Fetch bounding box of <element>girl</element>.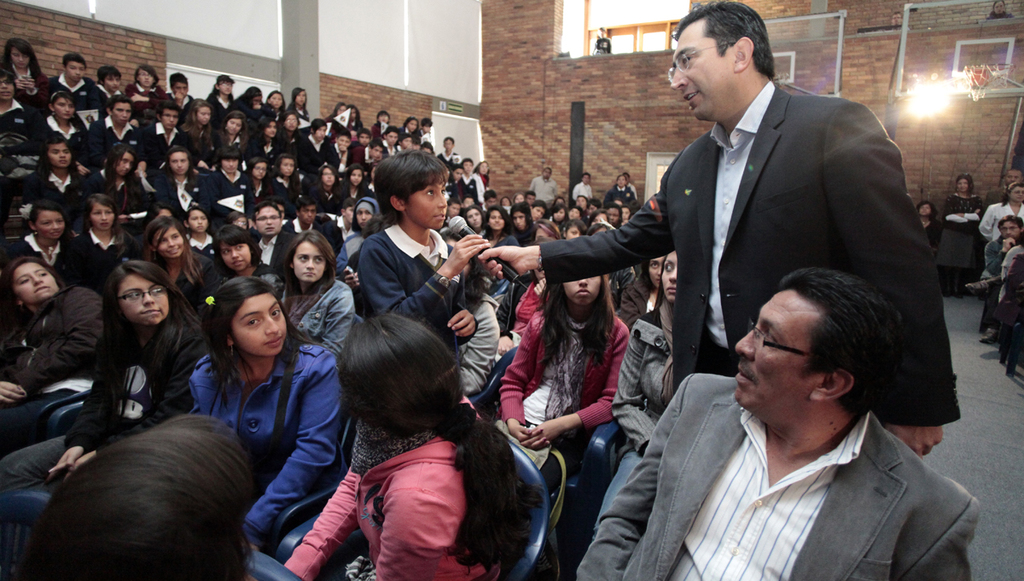
Bbox: (187, 275, 341, 535).
